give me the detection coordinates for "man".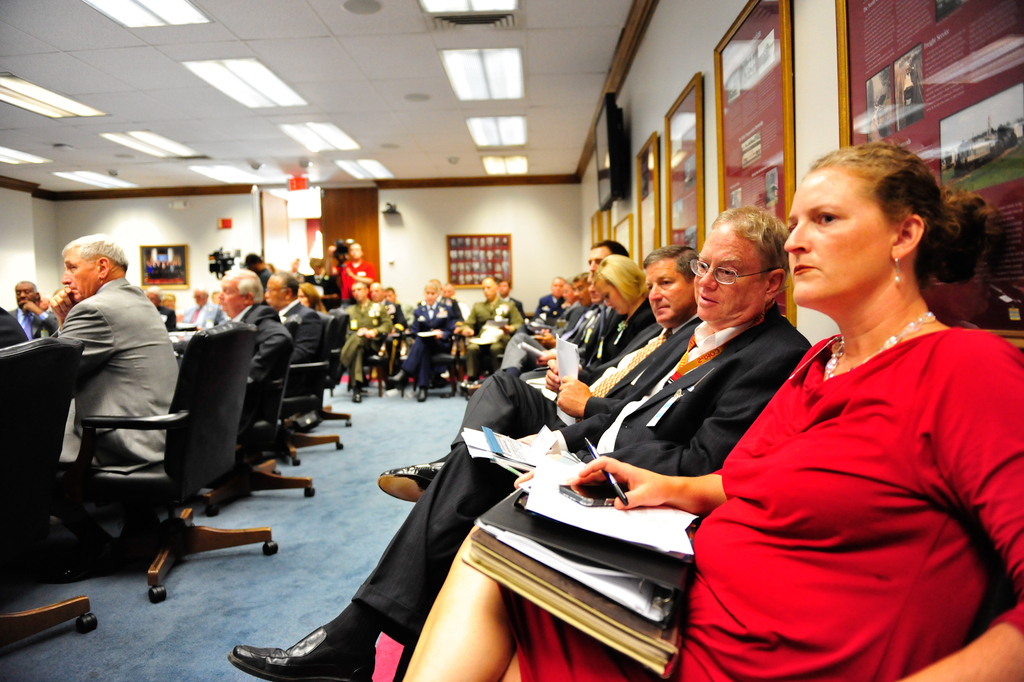
box(456, 272, 515, 388).
